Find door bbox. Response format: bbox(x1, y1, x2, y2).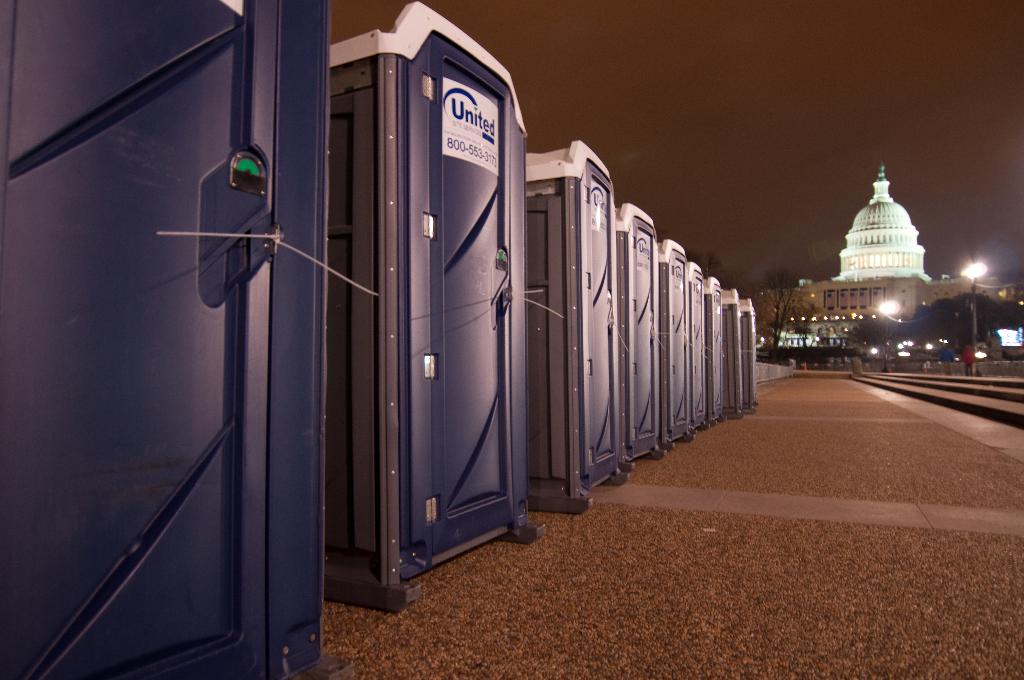
bbox(708, 286, 733, 424).
